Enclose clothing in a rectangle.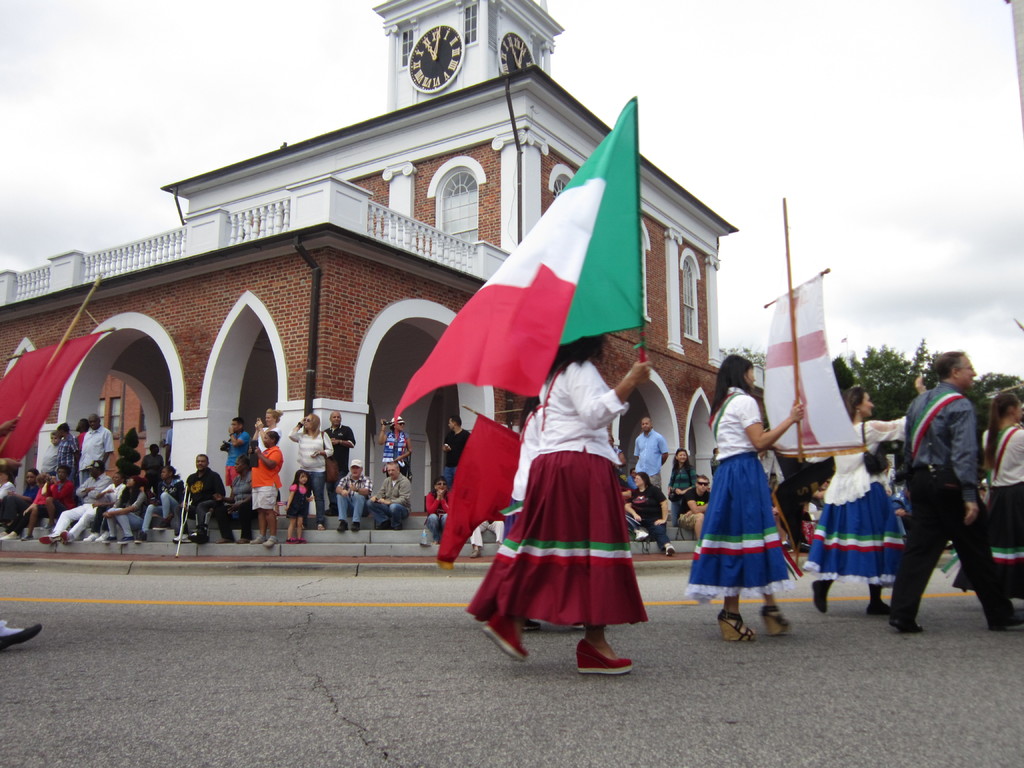
<bbox>470, 352, 655, 637</bbox>.
